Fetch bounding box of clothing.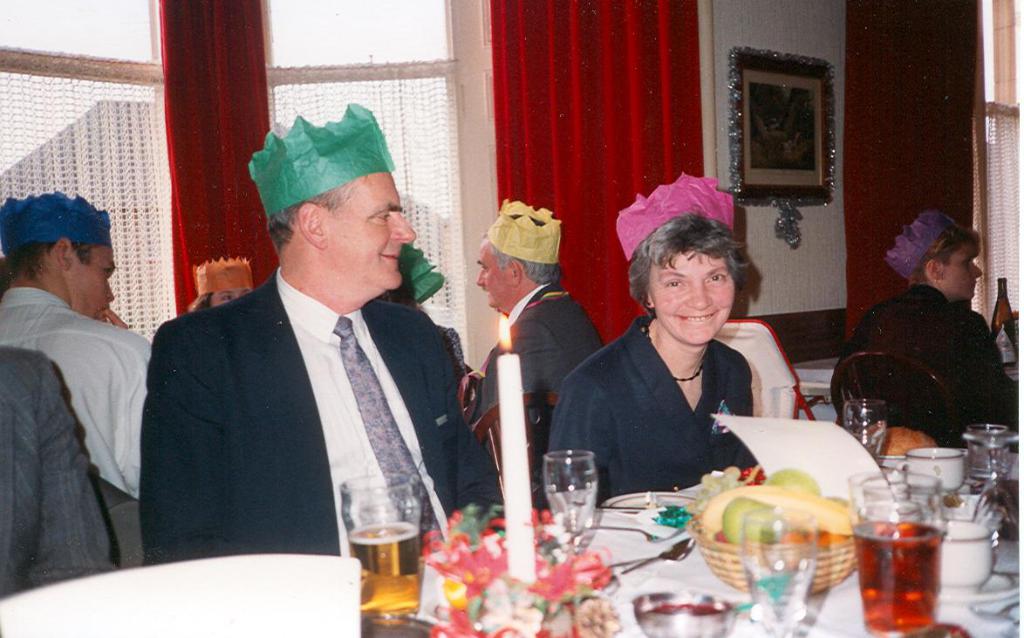
Bbox: BBox(135, 236, 488, 594).
